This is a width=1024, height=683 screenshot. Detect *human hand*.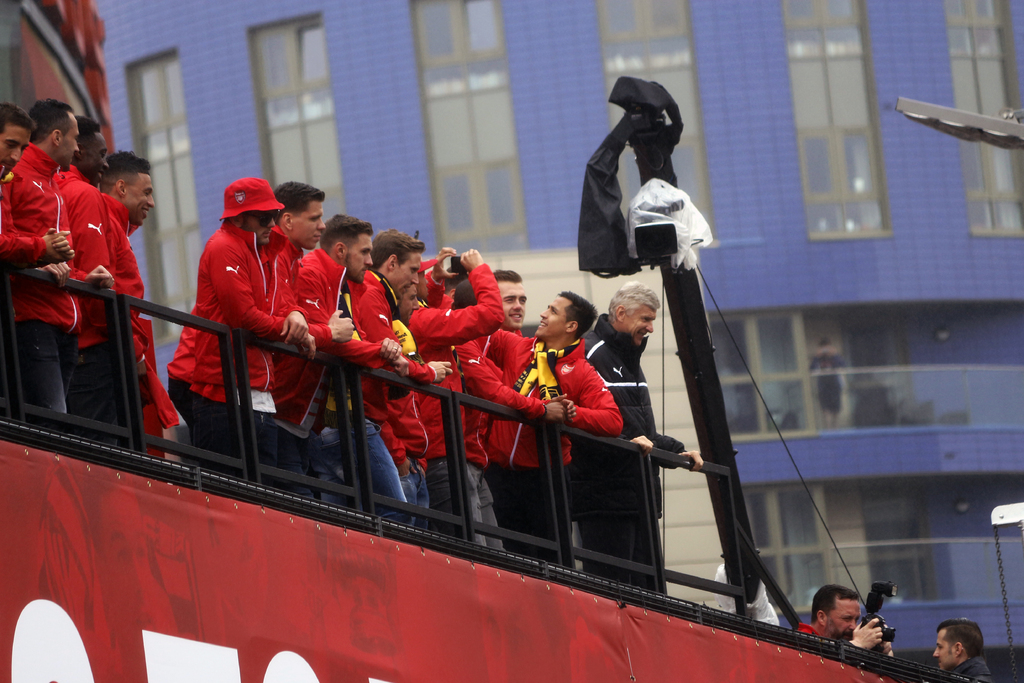
bbox=[881, 639, 895, 661].
